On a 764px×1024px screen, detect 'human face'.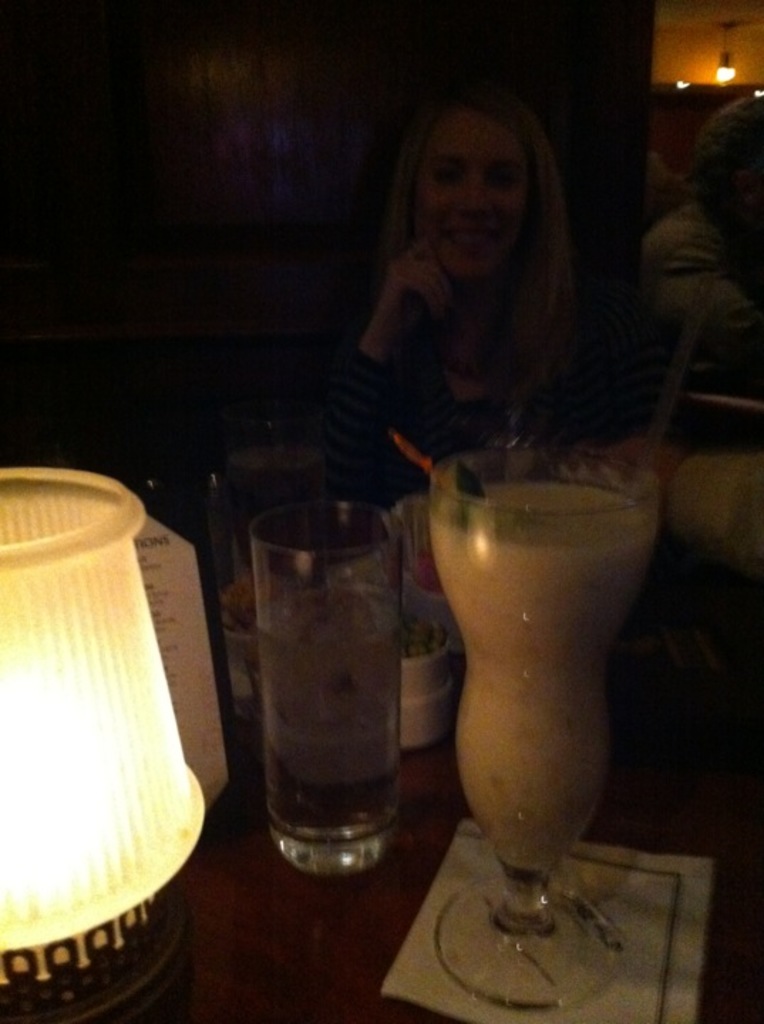
rect(418, 110, 522, 277).
